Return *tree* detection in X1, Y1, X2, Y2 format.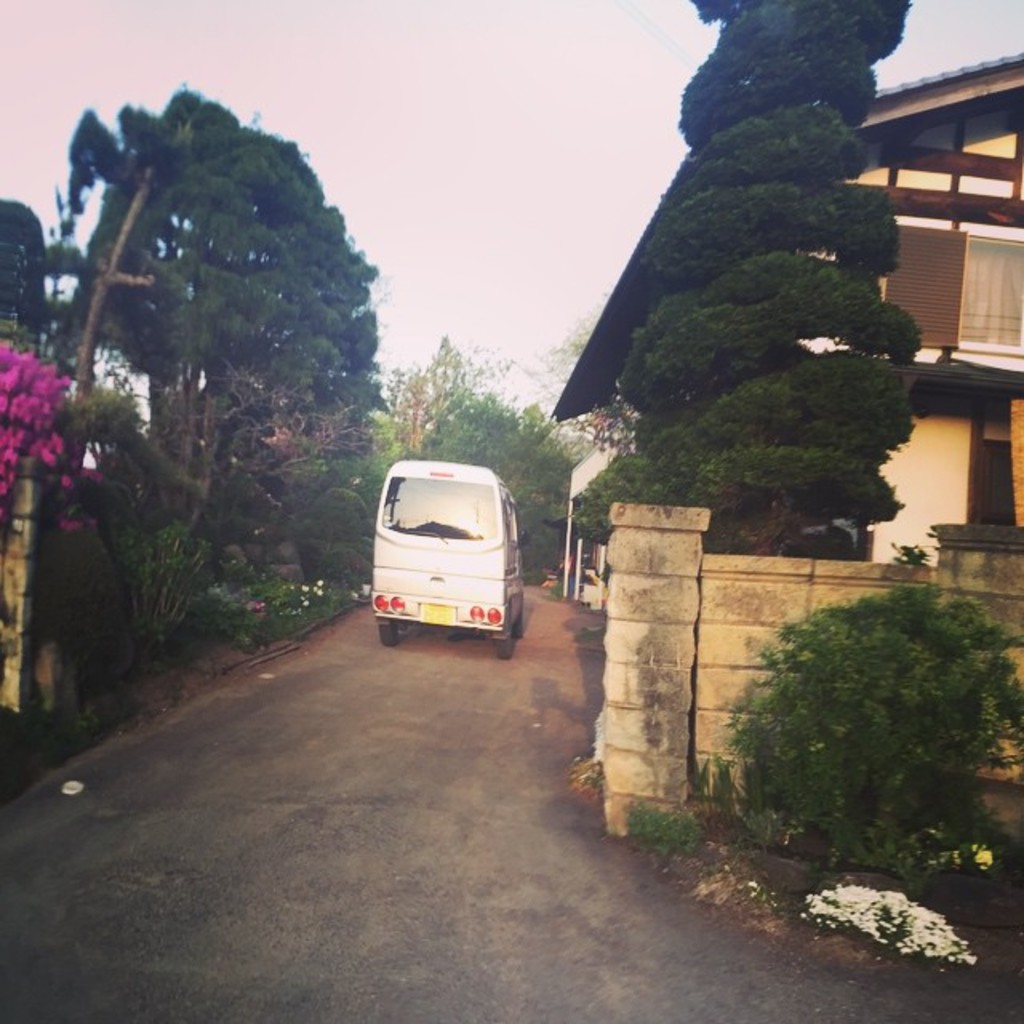
58, 85, 389, 552.
